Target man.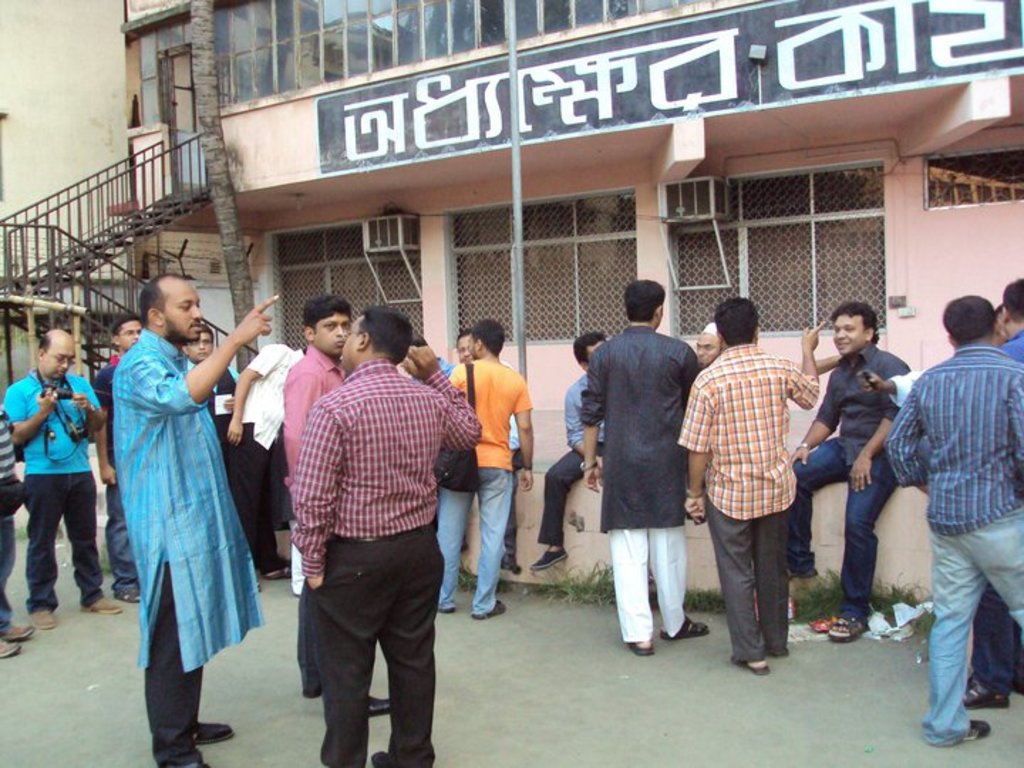
Target region: pyautogui.locateOnScreen(284, 296, 390, 717).
